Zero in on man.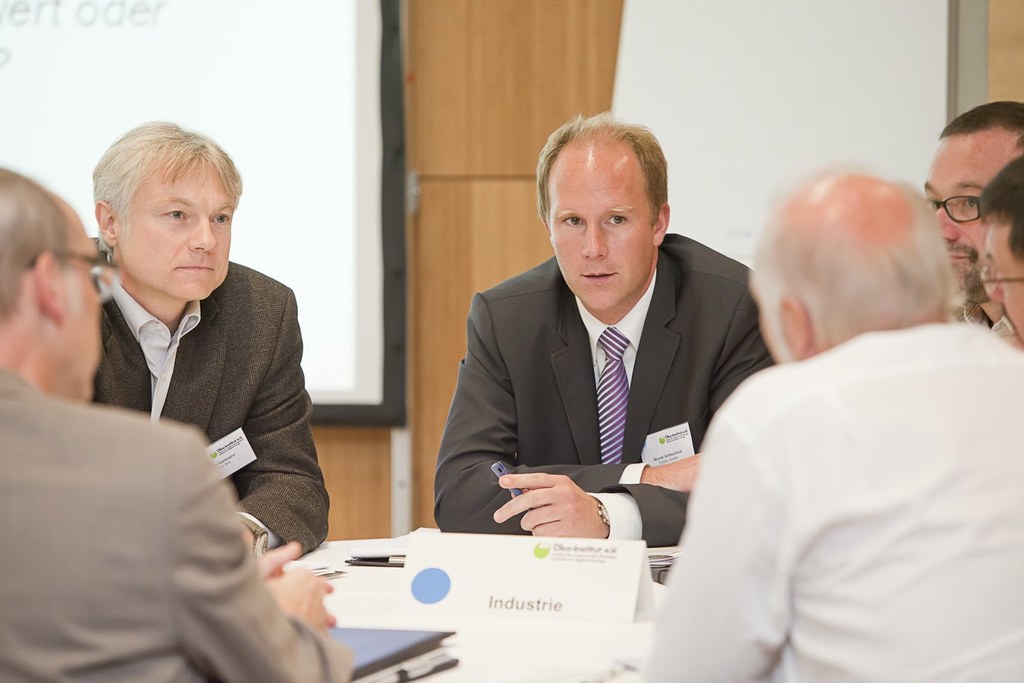
Zeroed in: <box>920,102,1023,327</box>.
